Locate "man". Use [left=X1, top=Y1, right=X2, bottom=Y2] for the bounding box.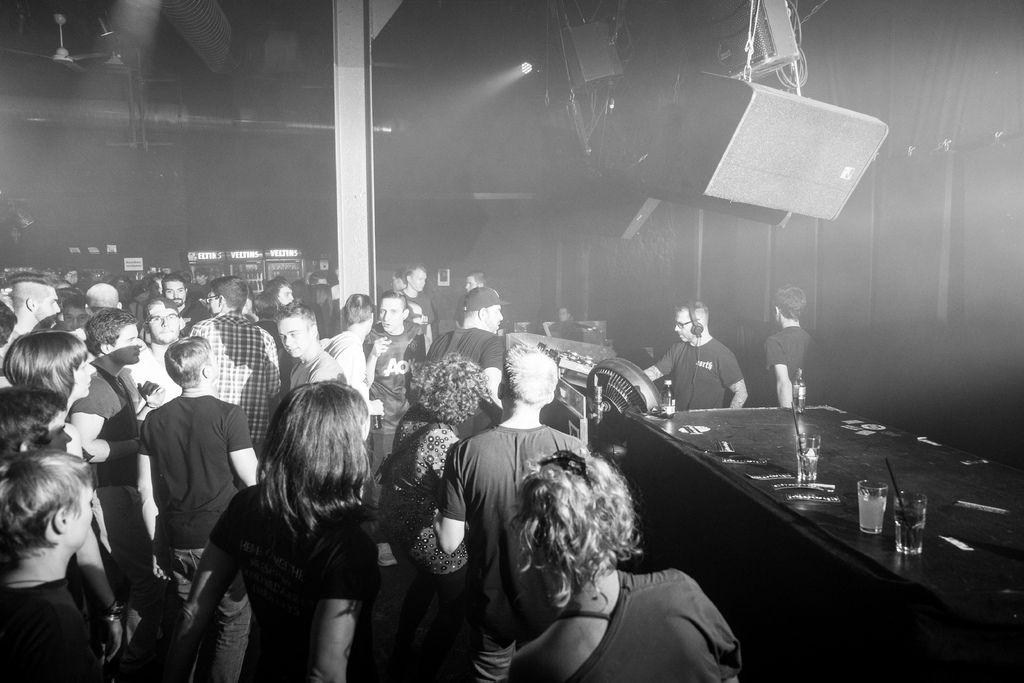
[left=0, top=261, right=72, bottom=383].
